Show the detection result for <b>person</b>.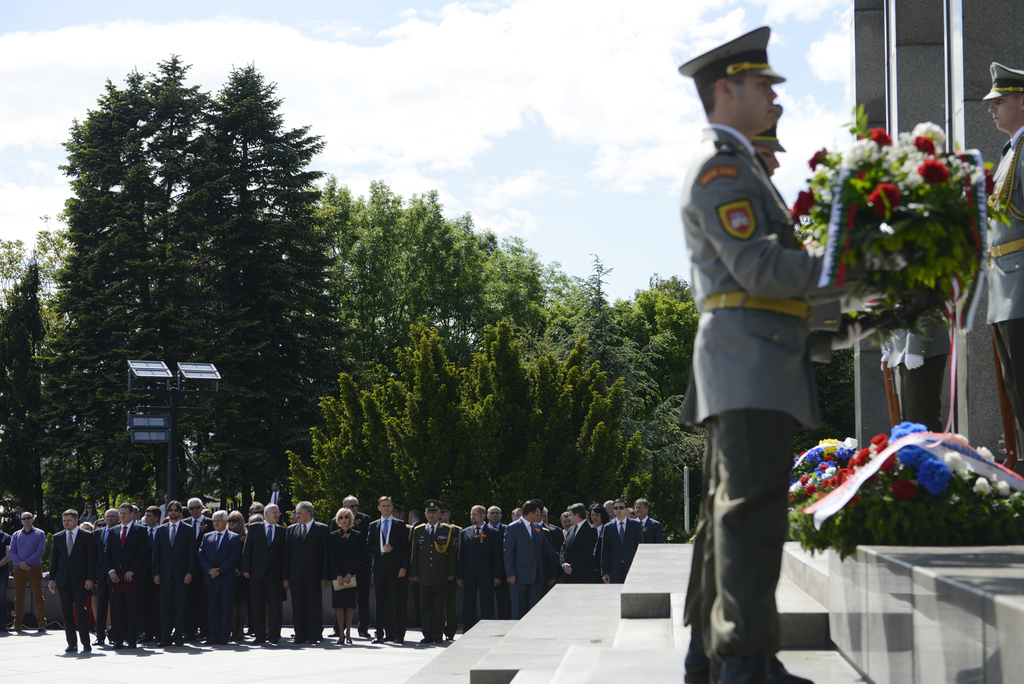
557/501/598/585.
